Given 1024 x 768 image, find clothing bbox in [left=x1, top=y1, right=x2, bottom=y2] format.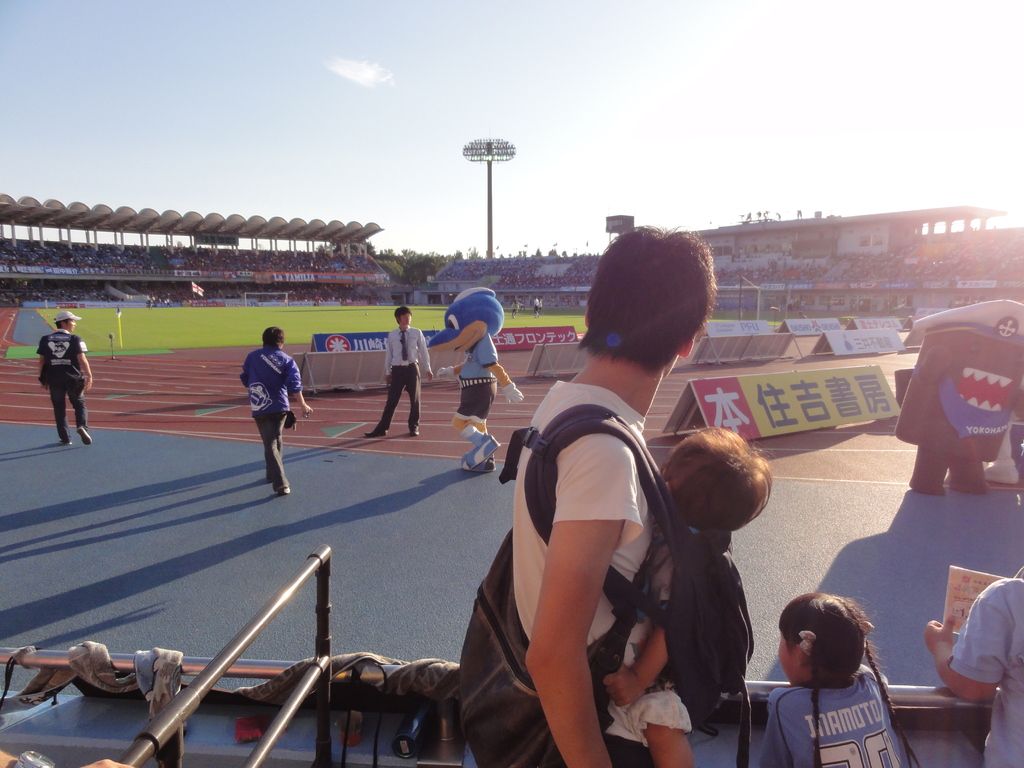
[left=529, top=295, right=540, bottom=316].
